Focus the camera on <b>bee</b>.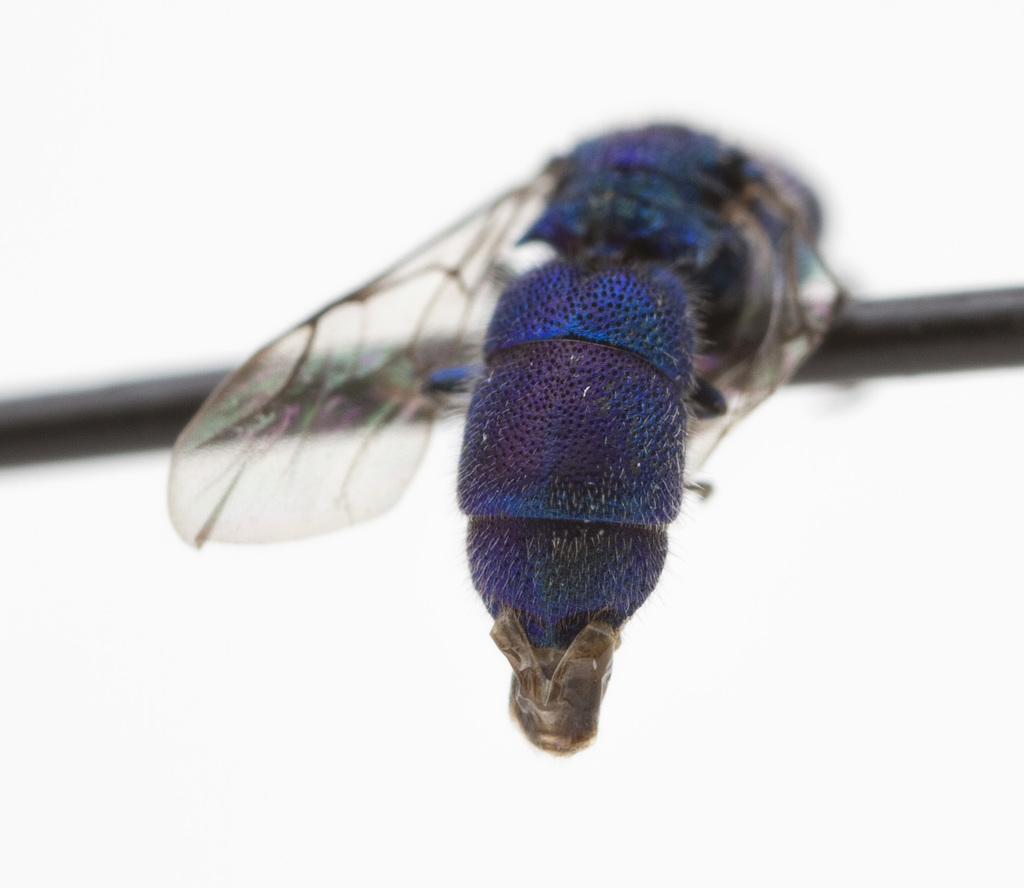
Focus region: left=125, top=134, right=904, bottom=753.
